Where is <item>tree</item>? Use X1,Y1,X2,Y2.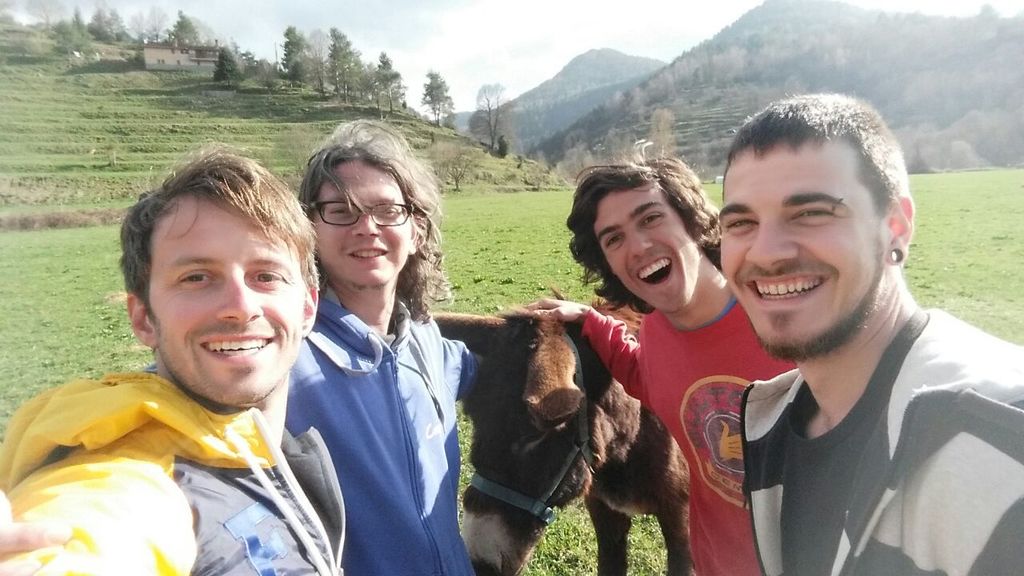
211,47,246,86.
